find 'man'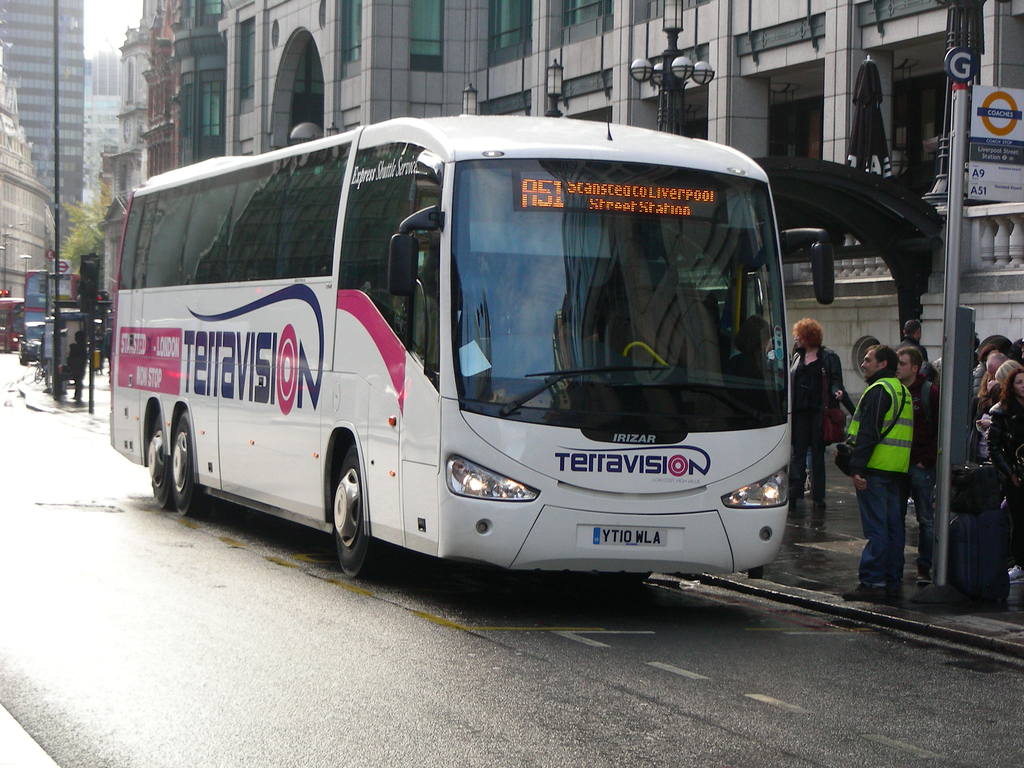
<box>895,344,948,579</box>
